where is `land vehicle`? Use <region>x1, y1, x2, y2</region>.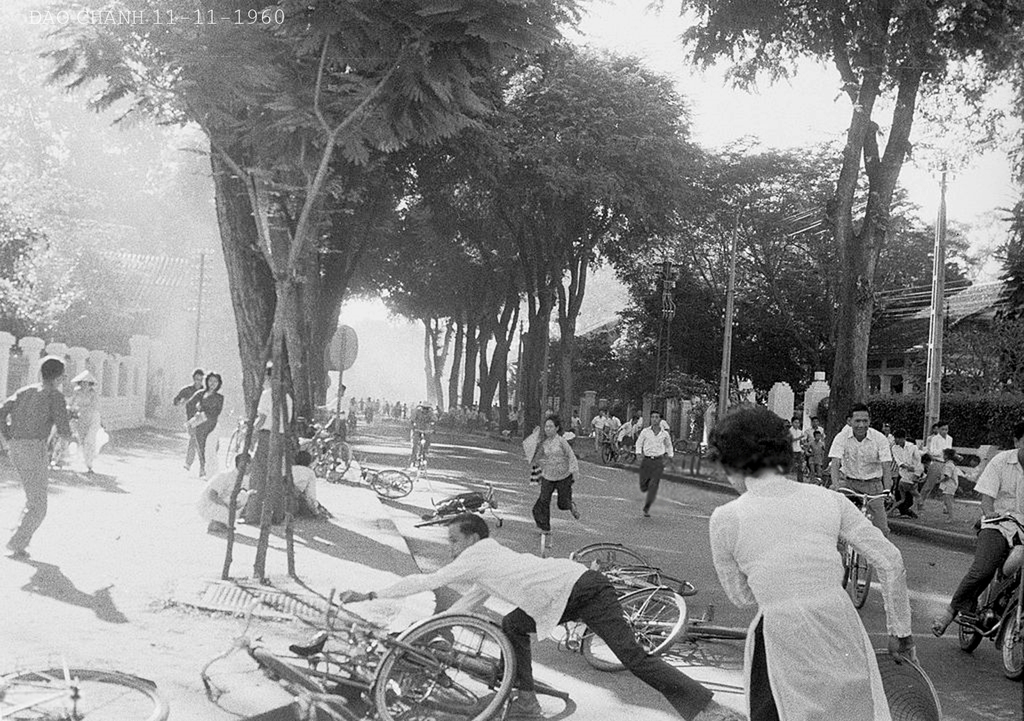
<region>412, 424, 429, 476</region>.
